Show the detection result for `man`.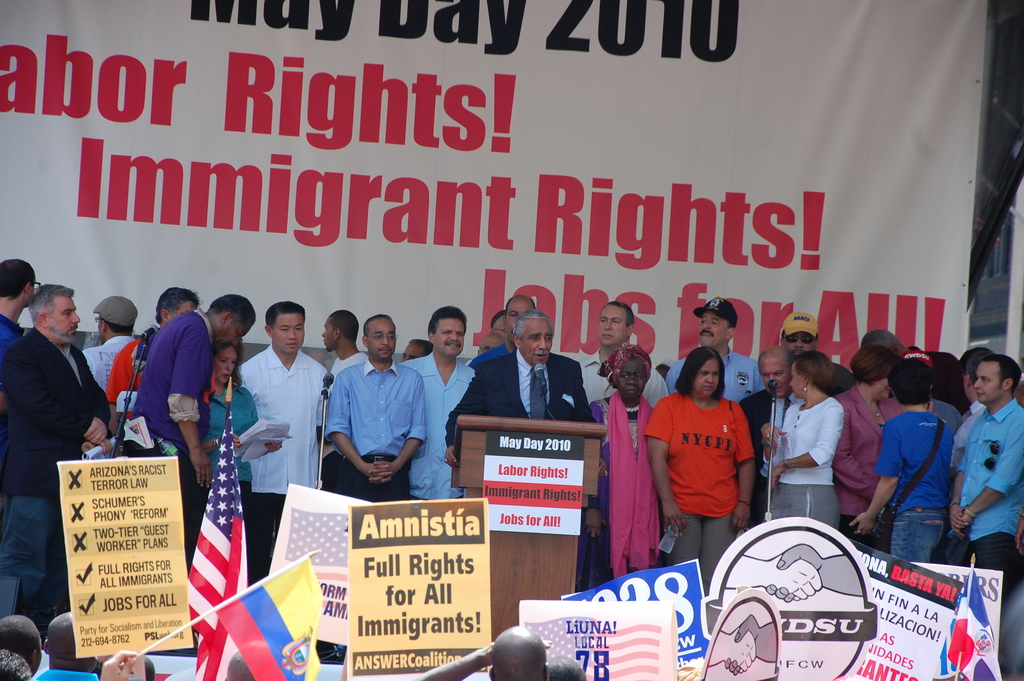
BBox(313, 300, 364, 399).
